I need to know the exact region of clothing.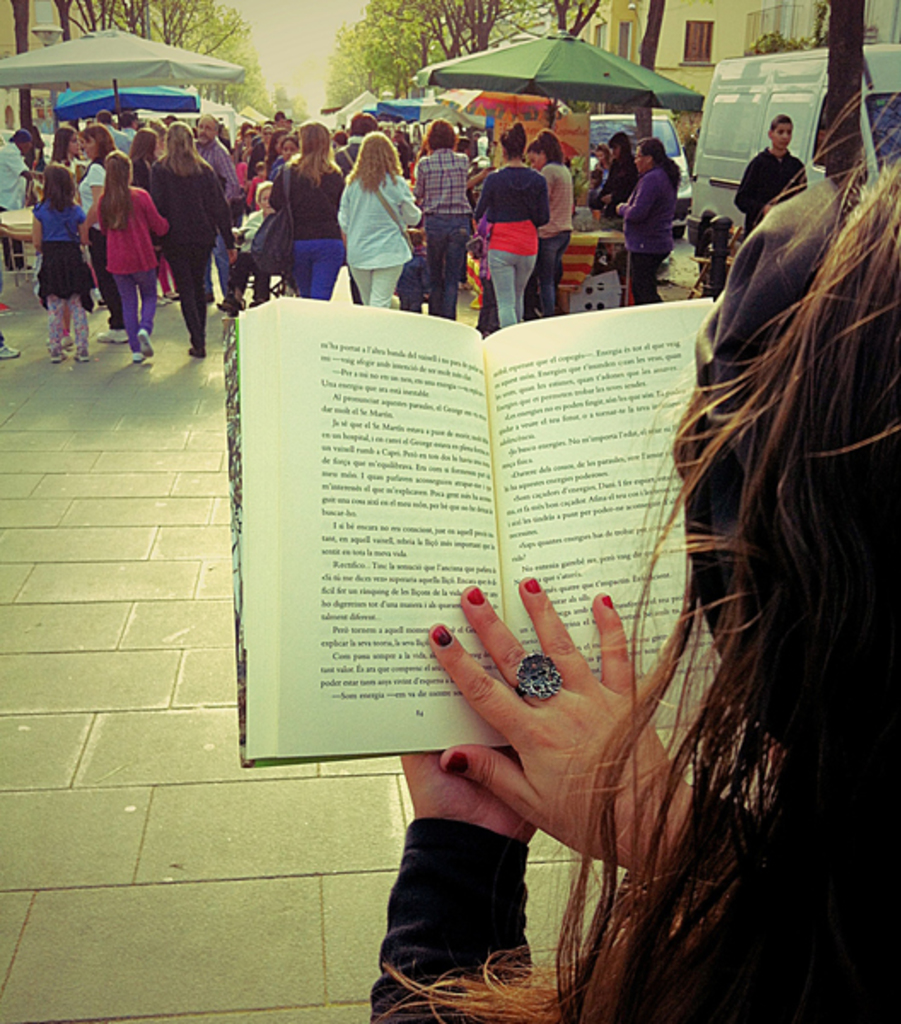
Region: bbox(737, 142, 812, 241).
